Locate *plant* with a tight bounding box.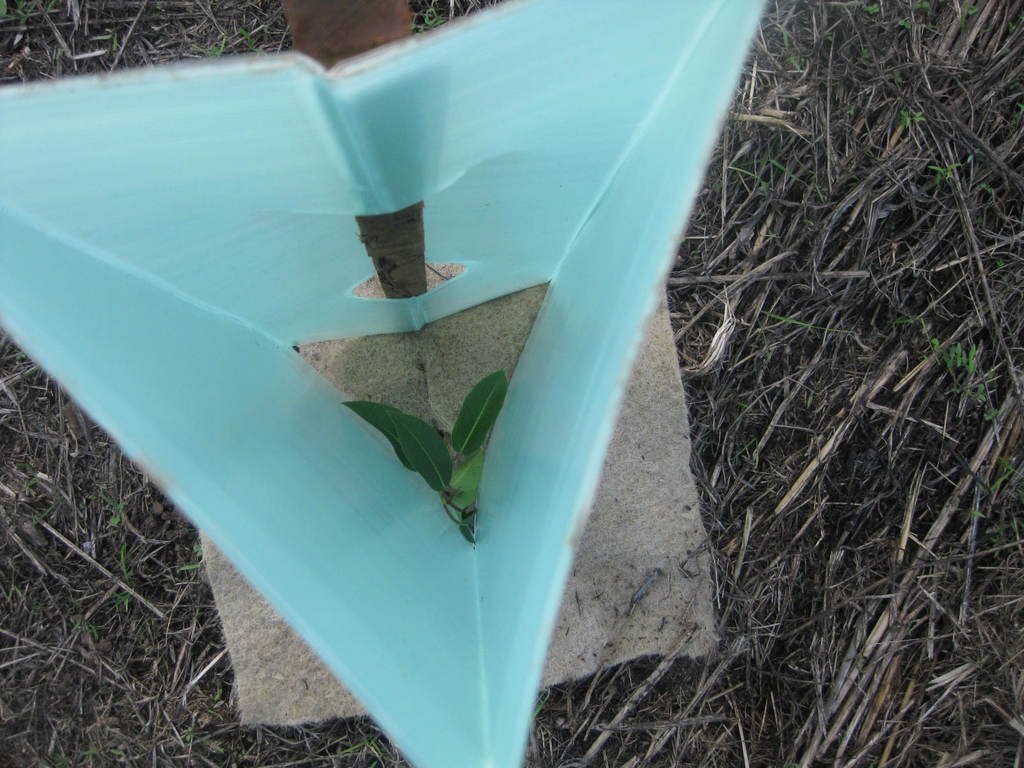
detection(1, 9, 75, 17).
